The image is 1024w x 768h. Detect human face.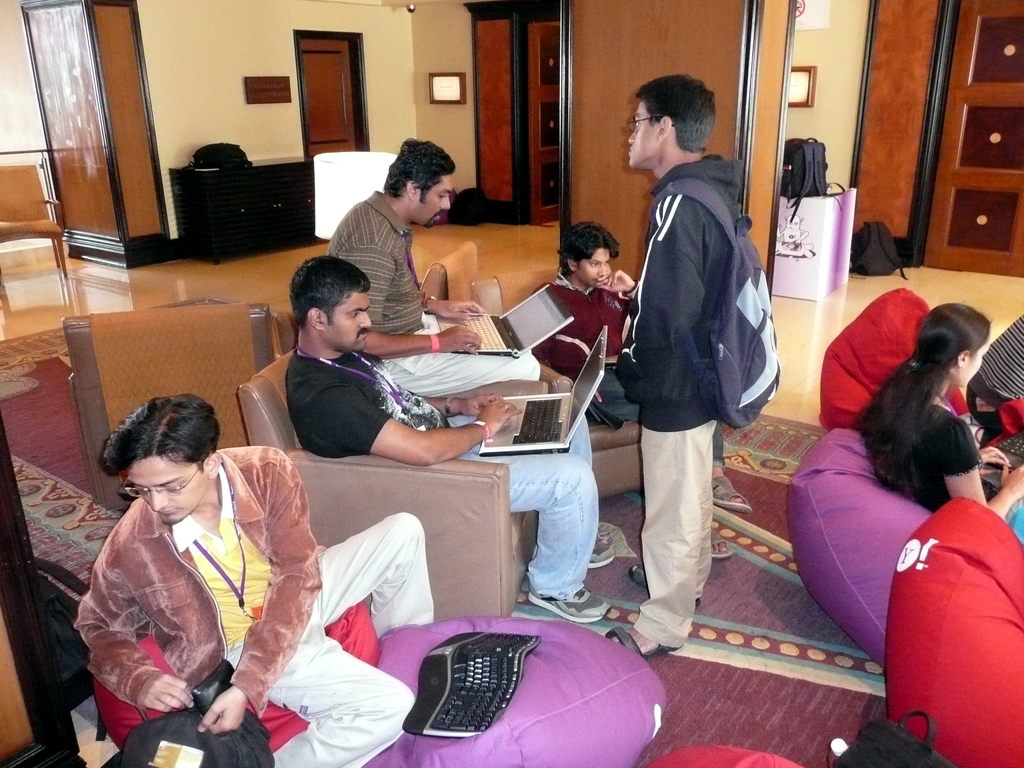
Detection: region(580, 248, 610, 285).
